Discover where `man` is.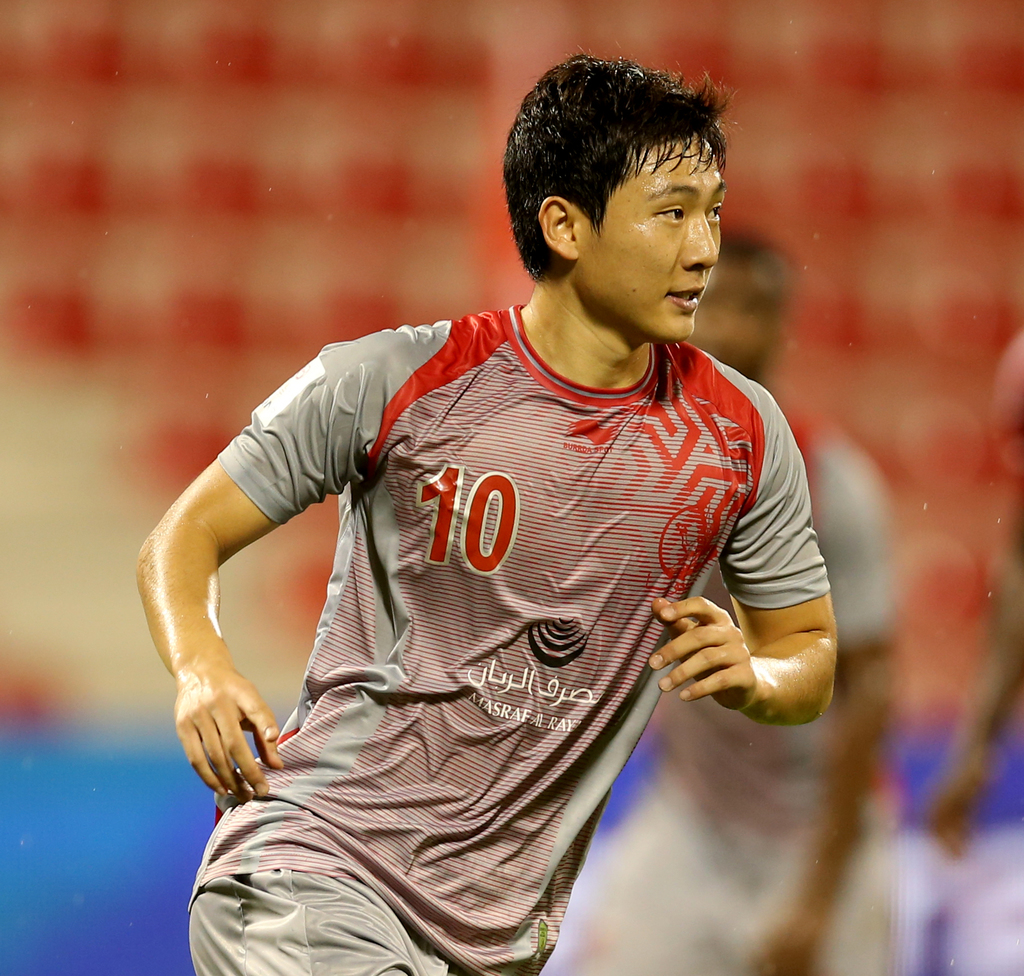
Discovered at 533 227 904 975.
